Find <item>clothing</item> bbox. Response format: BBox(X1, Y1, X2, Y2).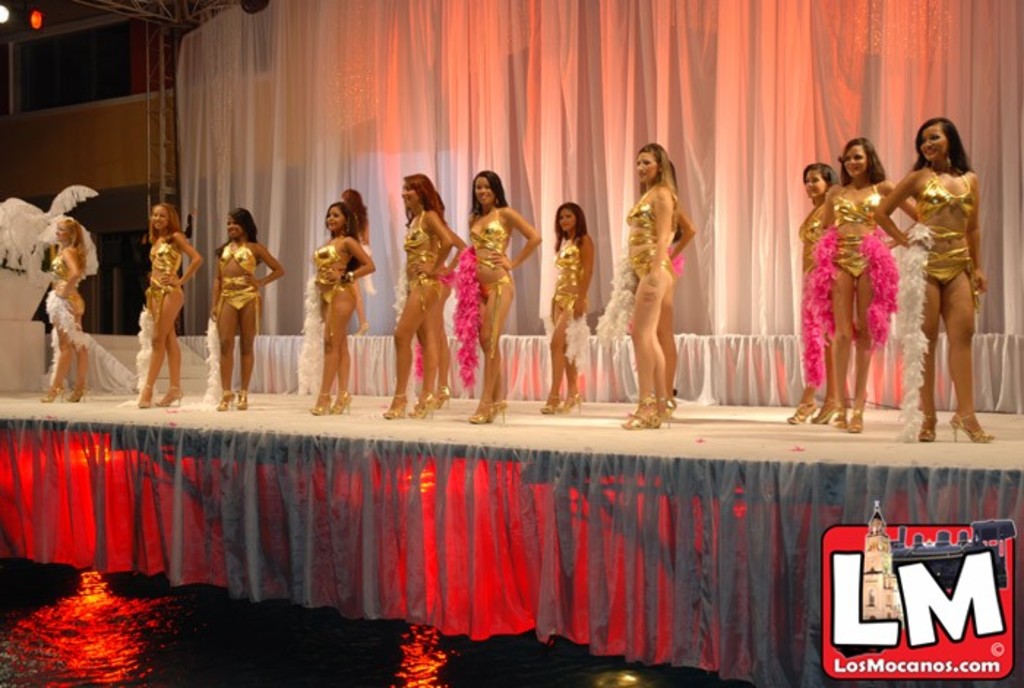
BBox(546, 228, 576, 310).
